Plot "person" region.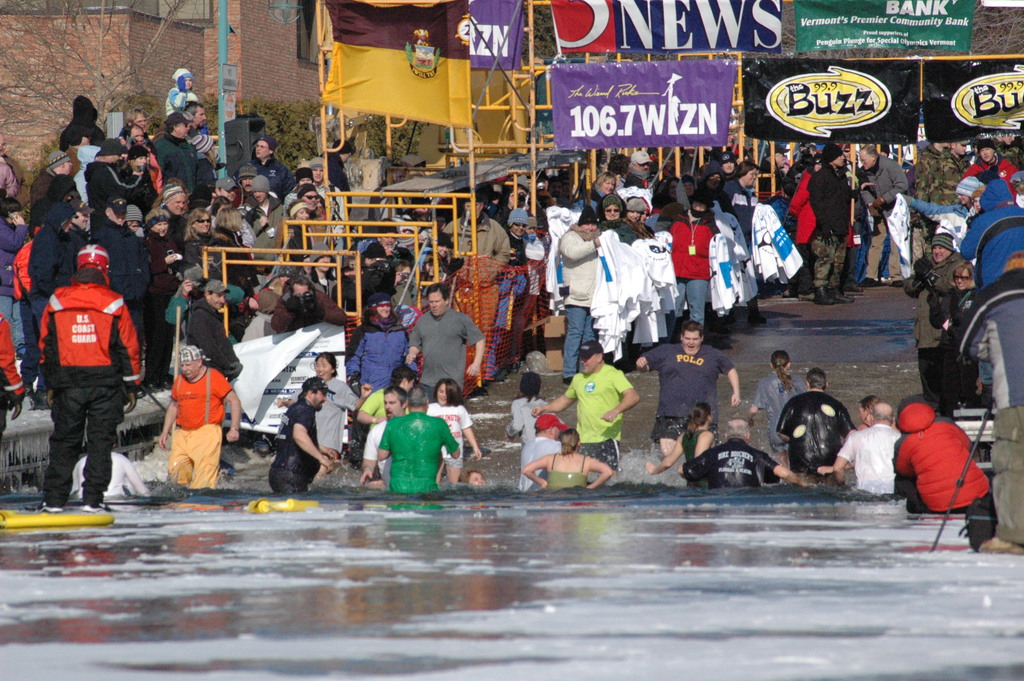
Plotted at [x1=166, y1=65, x2=197, y2=119].
